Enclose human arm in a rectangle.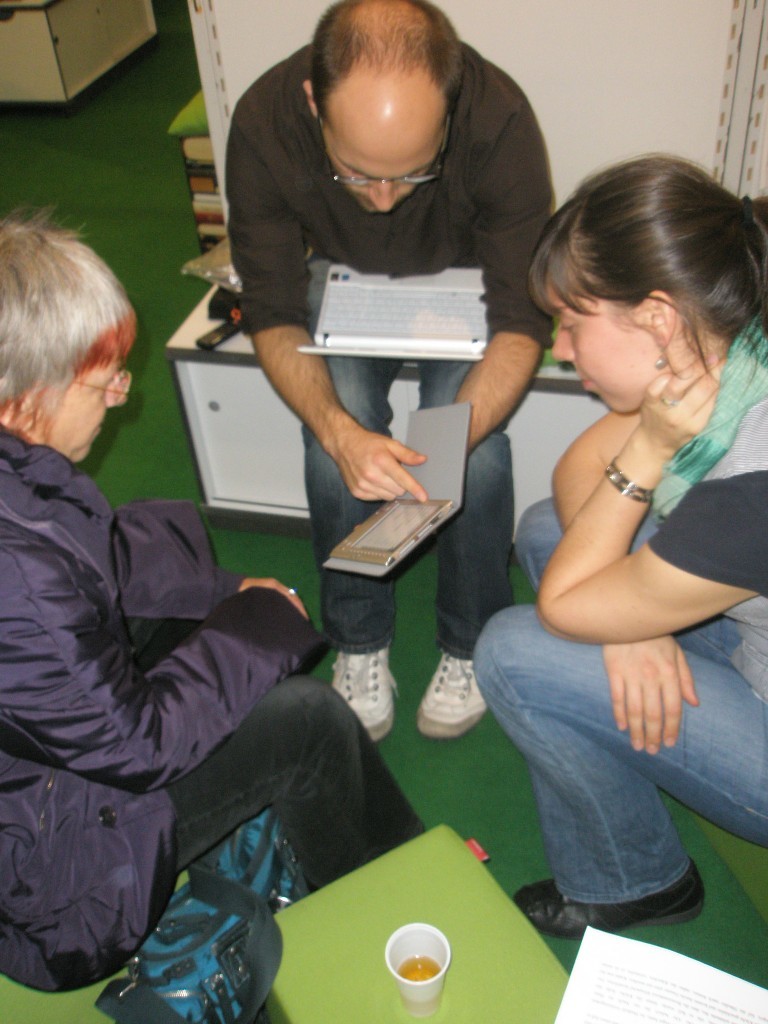
111:497:317:625.
